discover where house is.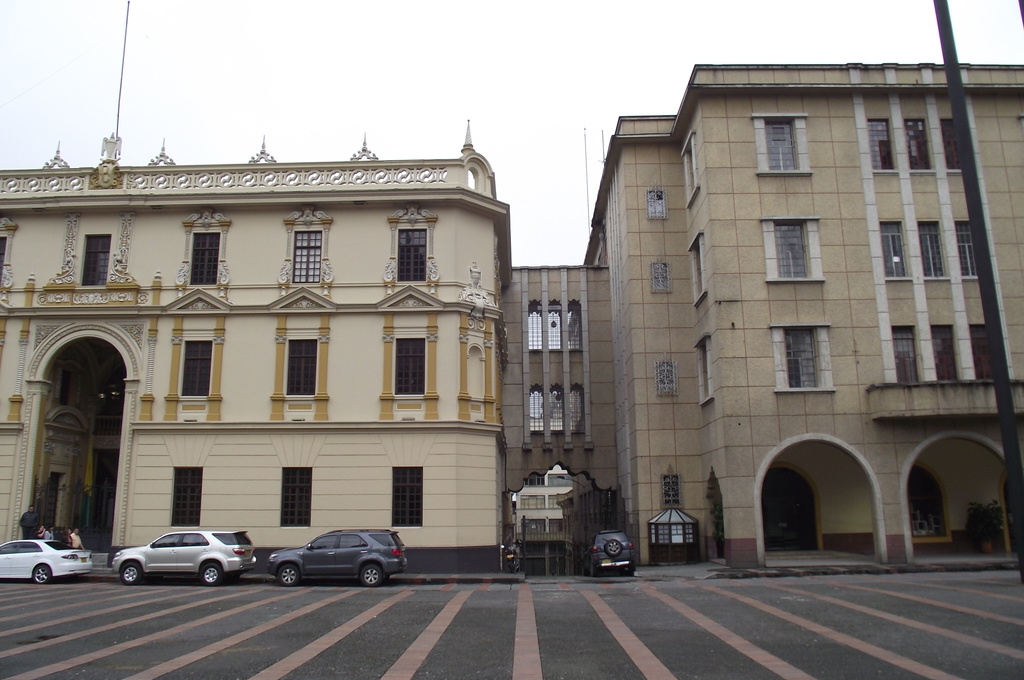
Discovered at x1=0, y1=120, x2=516, y2=576.
